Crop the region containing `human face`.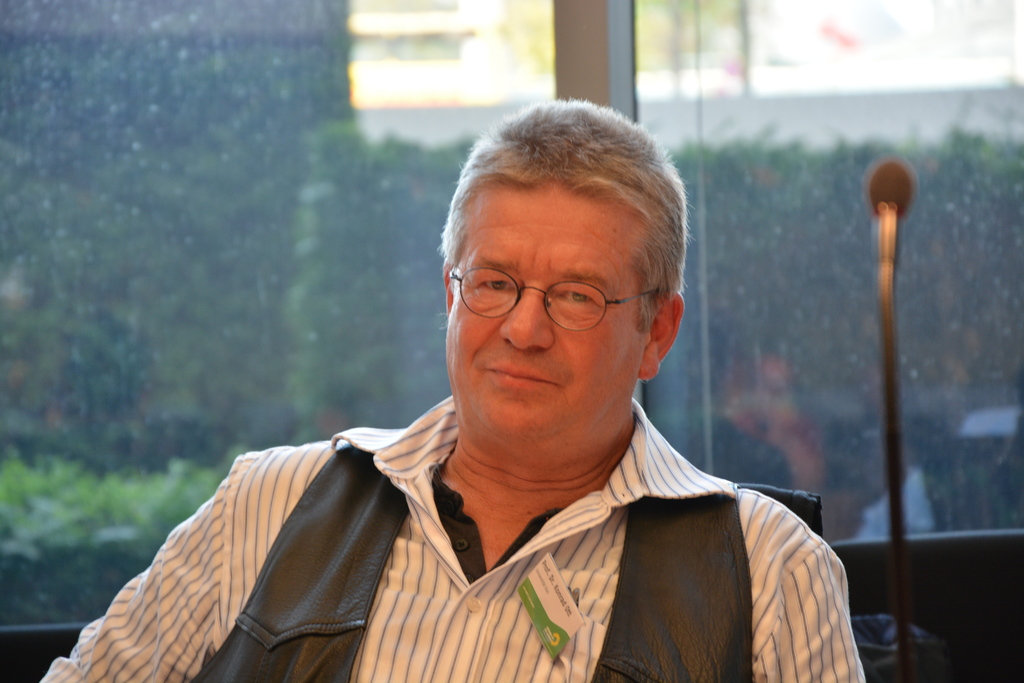
Crop region: (left=446, top=178, right=650, bottom=441).
